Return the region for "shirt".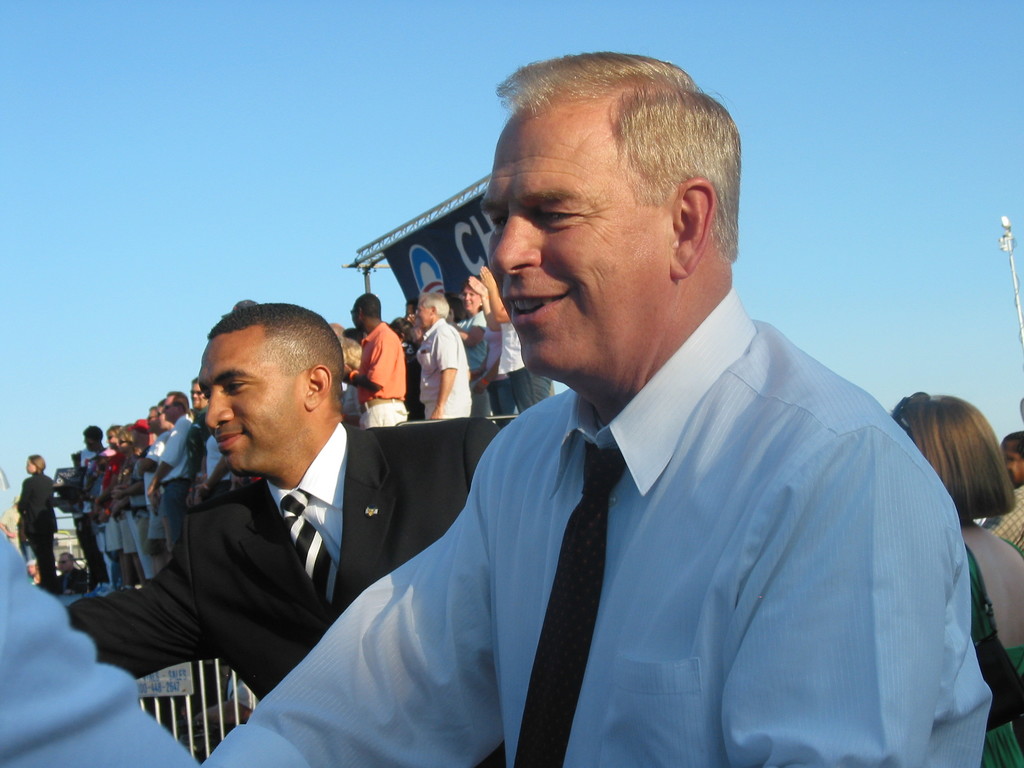
select_region(198, 282, 993, 767).
